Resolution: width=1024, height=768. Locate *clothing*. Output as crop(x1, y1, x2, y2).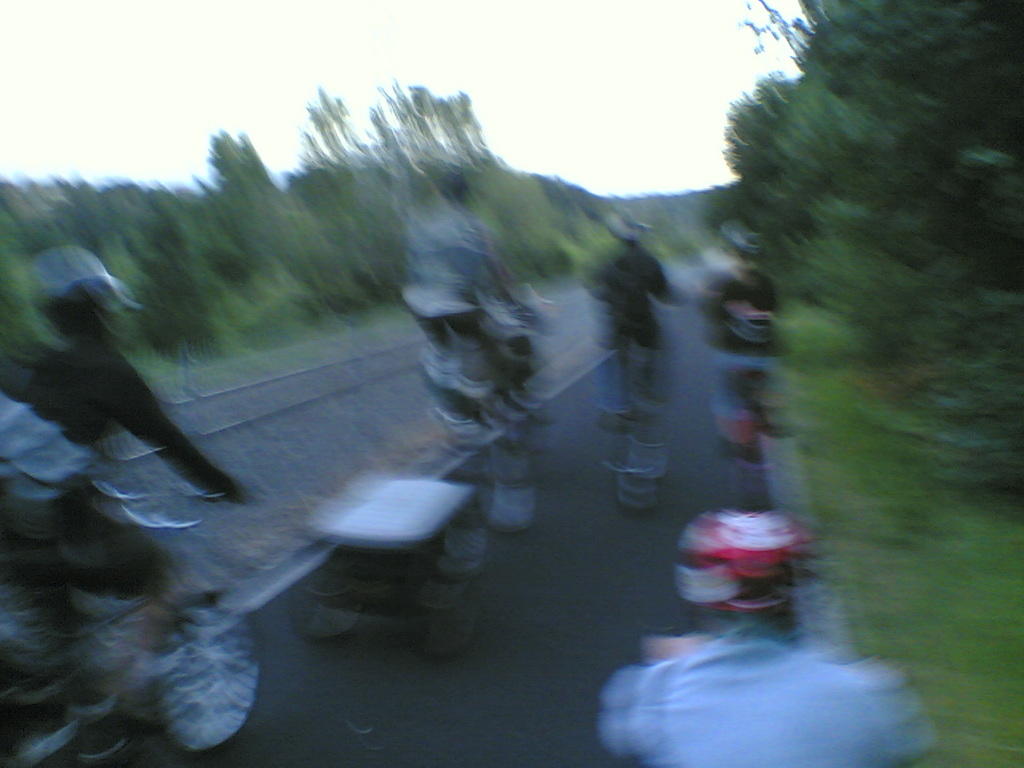
crop(600, 626, 942, 767).
